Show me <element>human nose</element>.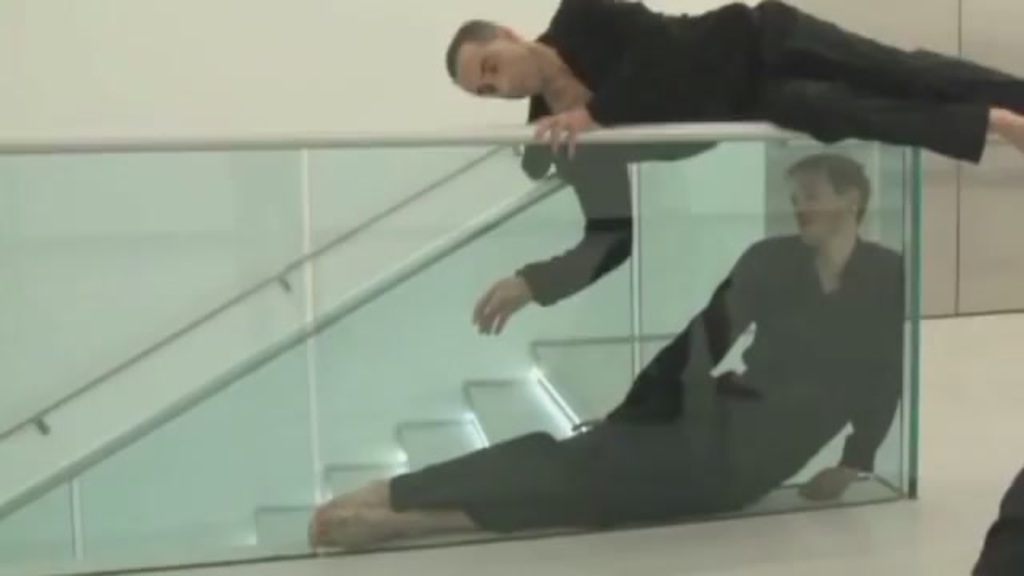
<element>human nose</element> is here: <region>795, 200, 806, 216</region>.
